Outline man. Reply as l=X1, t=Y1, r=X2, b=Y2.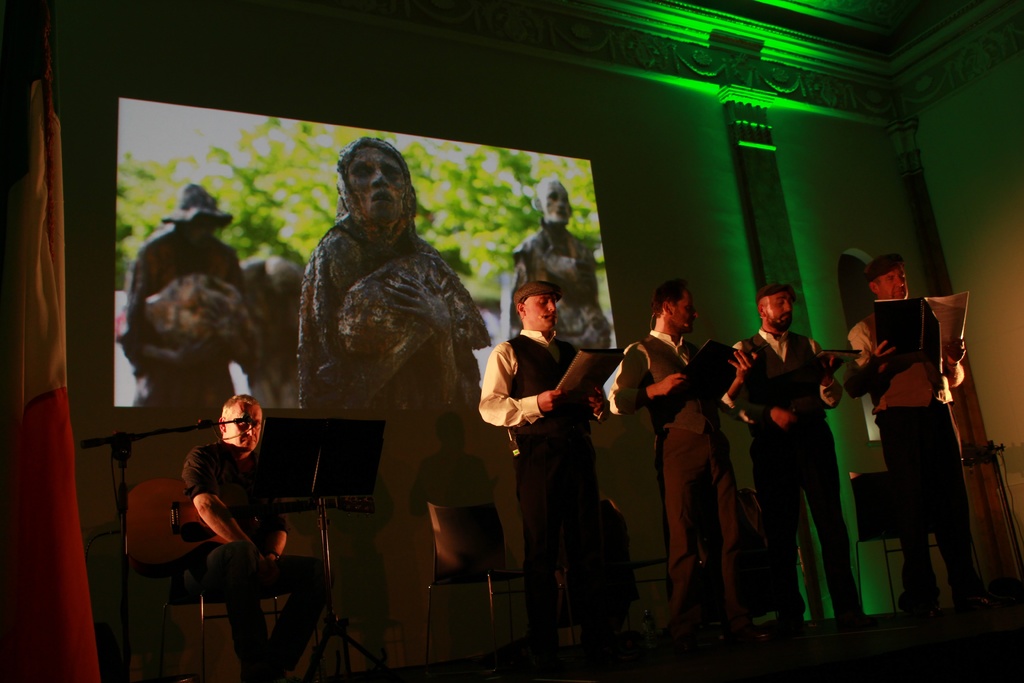
l=479, t=278, r=610, b=651.
